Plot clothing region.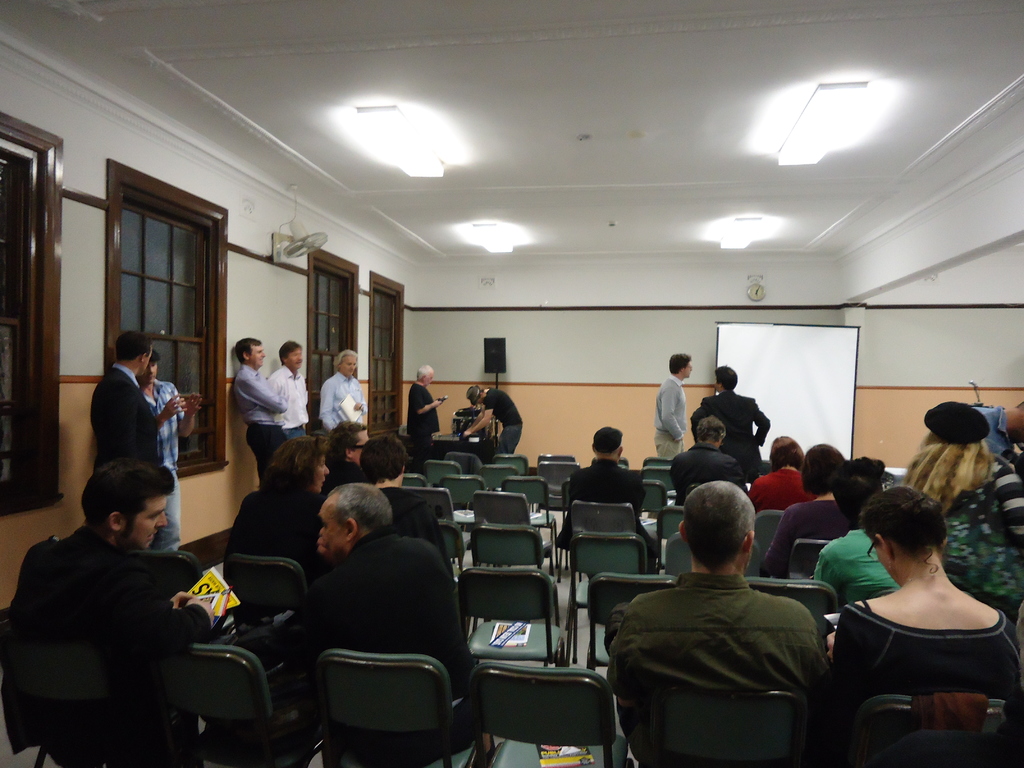
Plotted at bbox=[323, 458, 366, 491].
